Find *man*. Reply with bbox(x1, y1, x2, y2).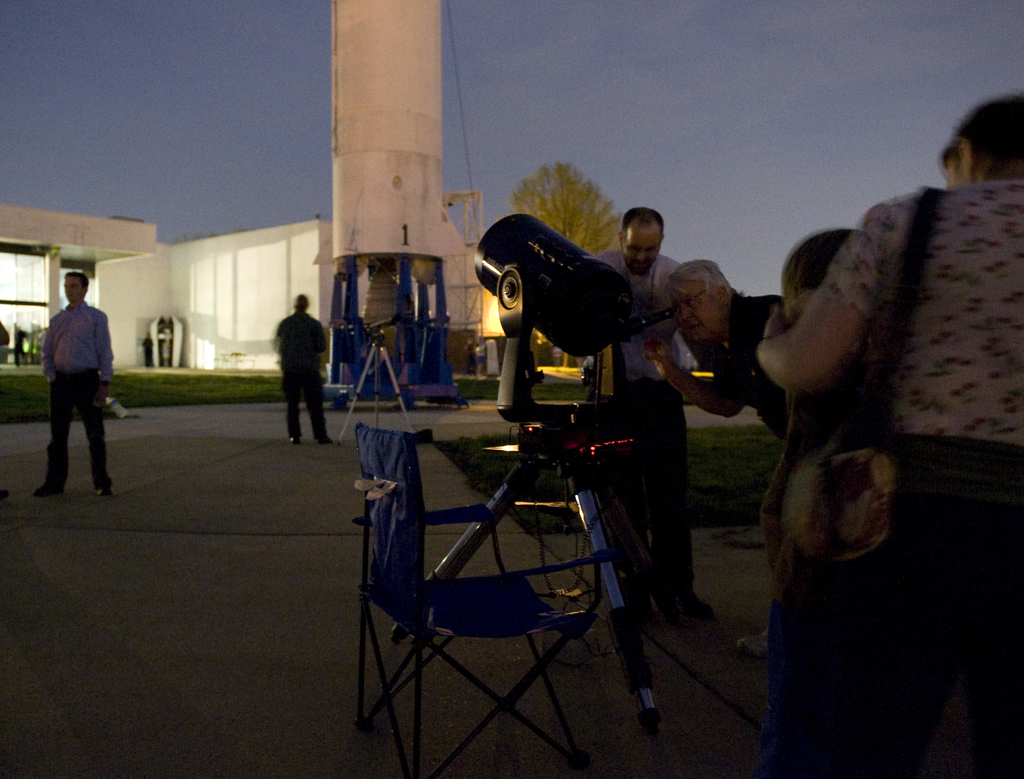
bbox(24, 266, 115, 499).
